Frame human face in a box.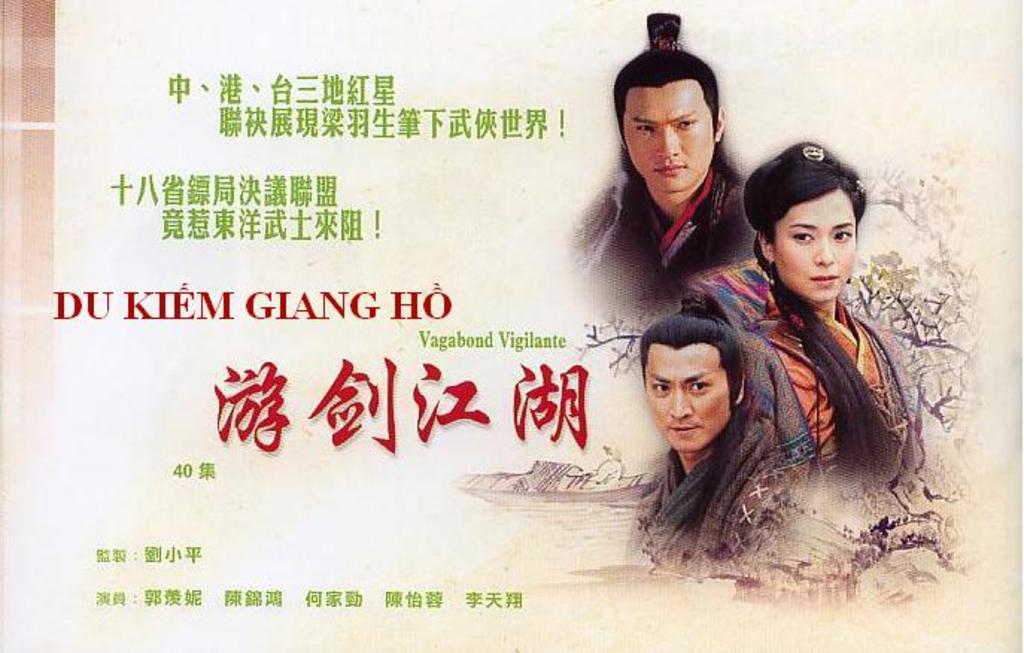
bbox=[775, 192, 856, 301].
